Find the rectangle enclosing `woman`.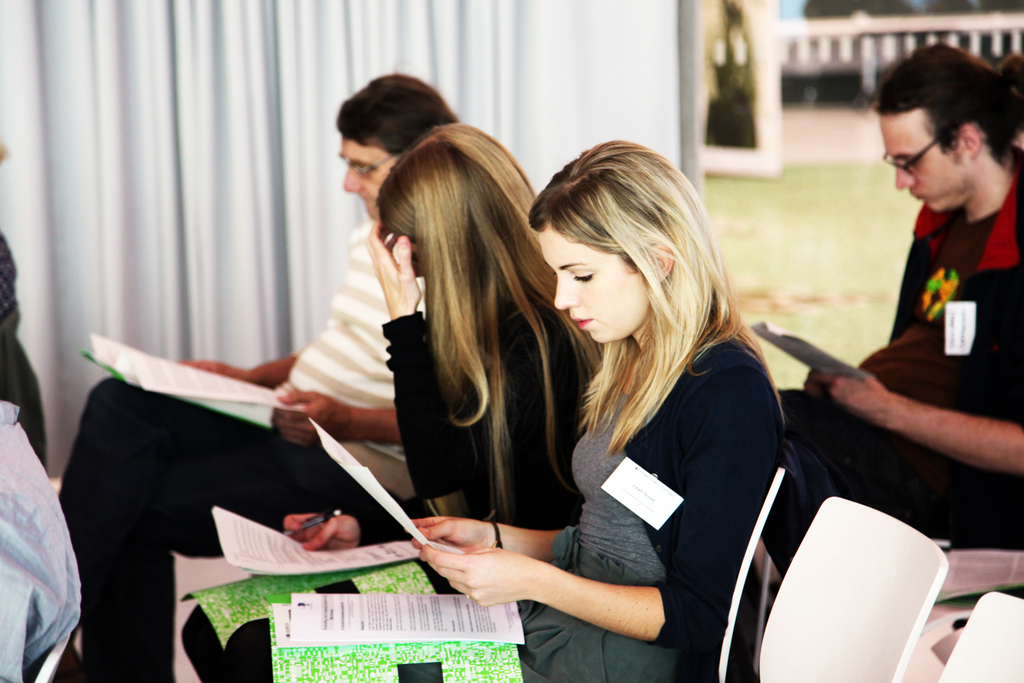
[271, 114, 612, 586].
